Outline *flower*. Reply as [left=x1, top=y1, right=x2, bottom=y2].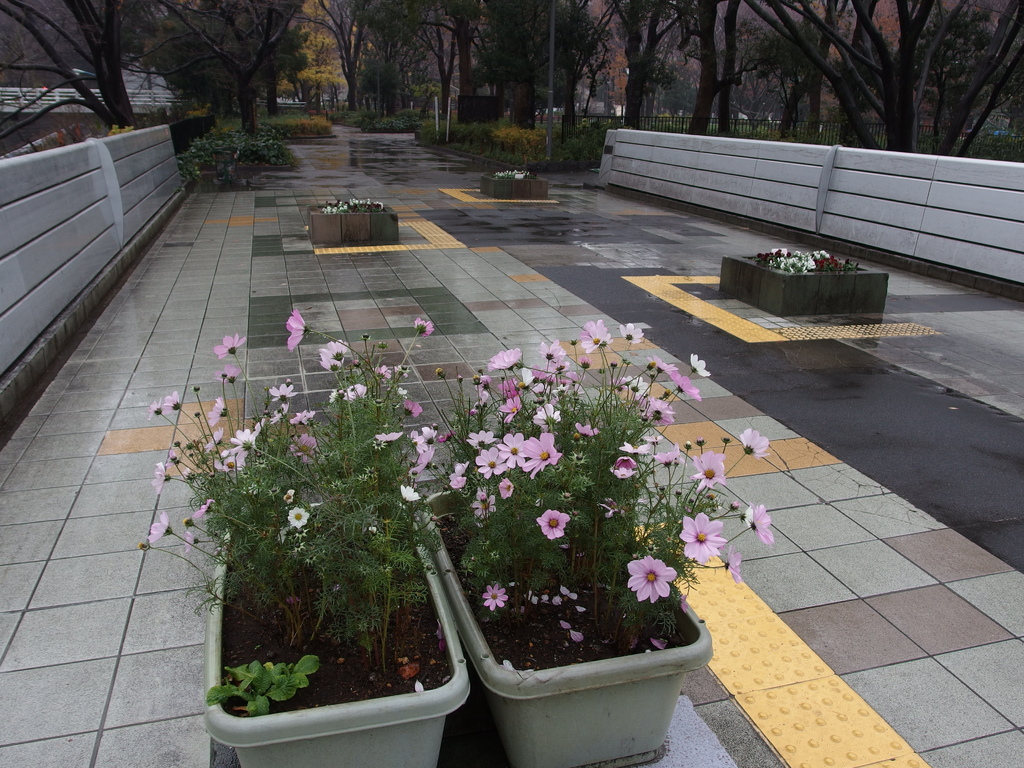
[left=614, top=465, right=634, bottom=477].
